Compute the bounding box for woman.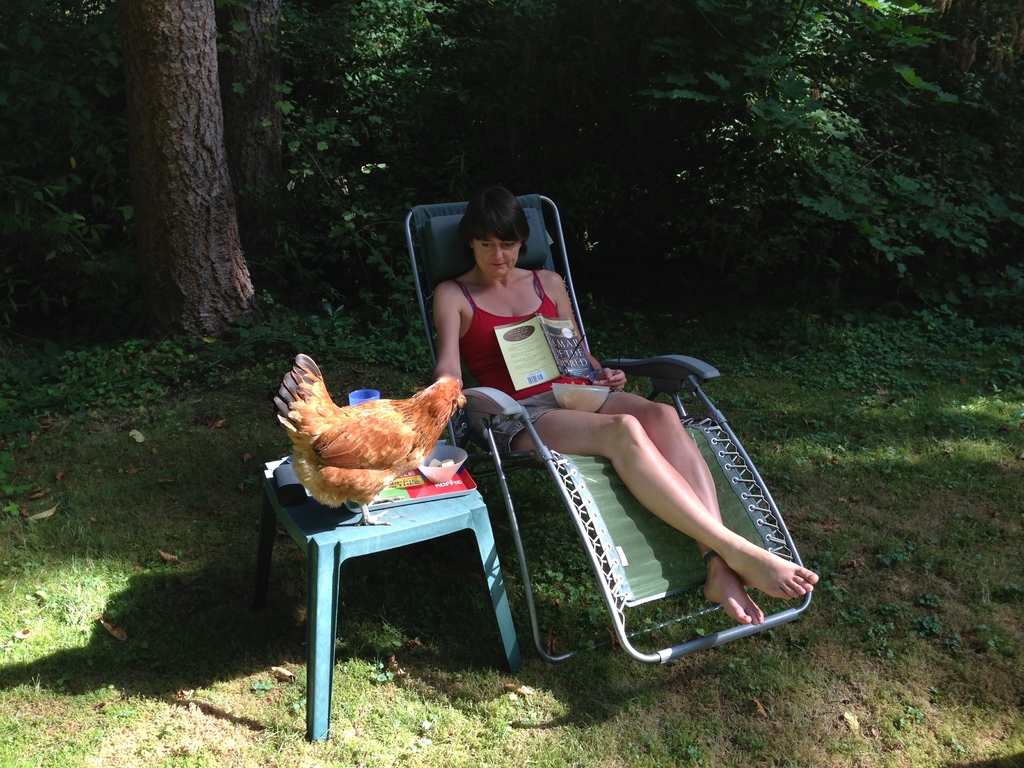
<region>431, 186, 809, 621</region>.
